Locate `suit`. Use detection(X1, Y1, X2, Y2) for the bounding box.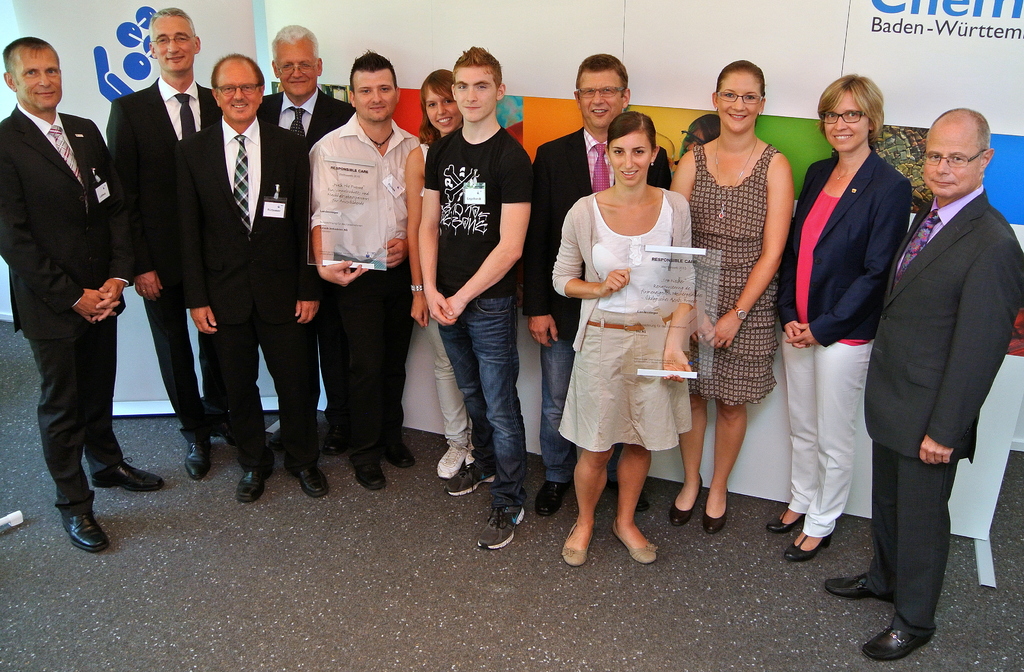
detection(99, 6, 239, 479).
